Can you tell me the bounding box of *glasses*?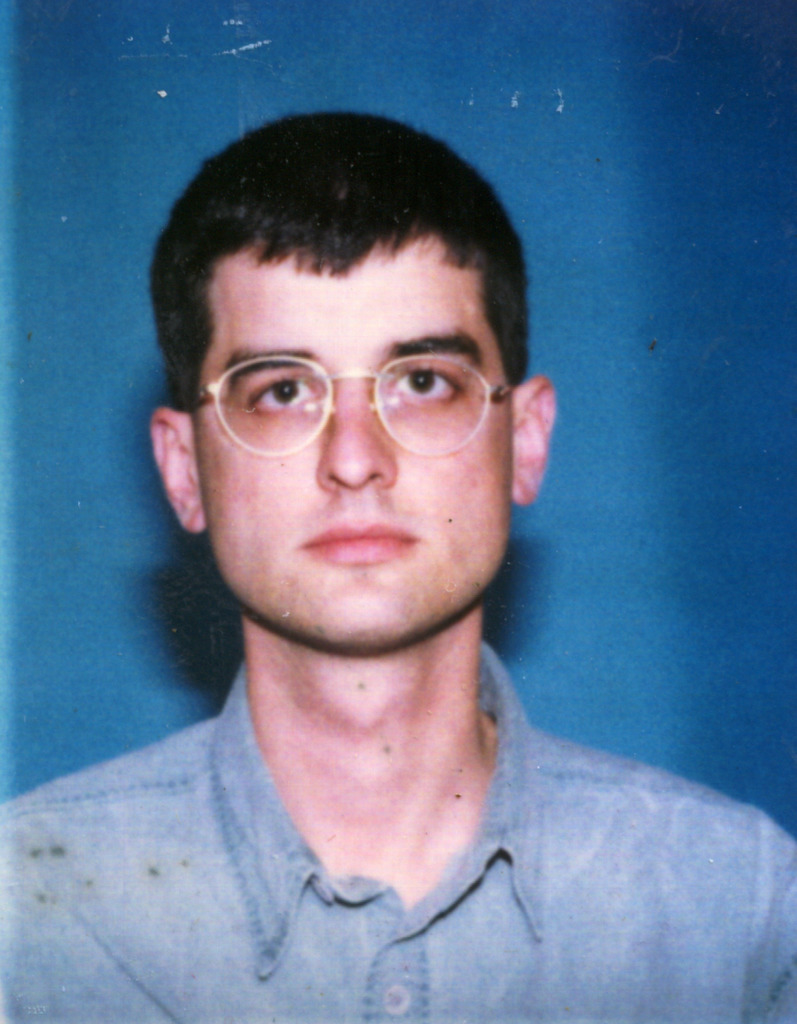
detection(177, 351, 523, 459).
